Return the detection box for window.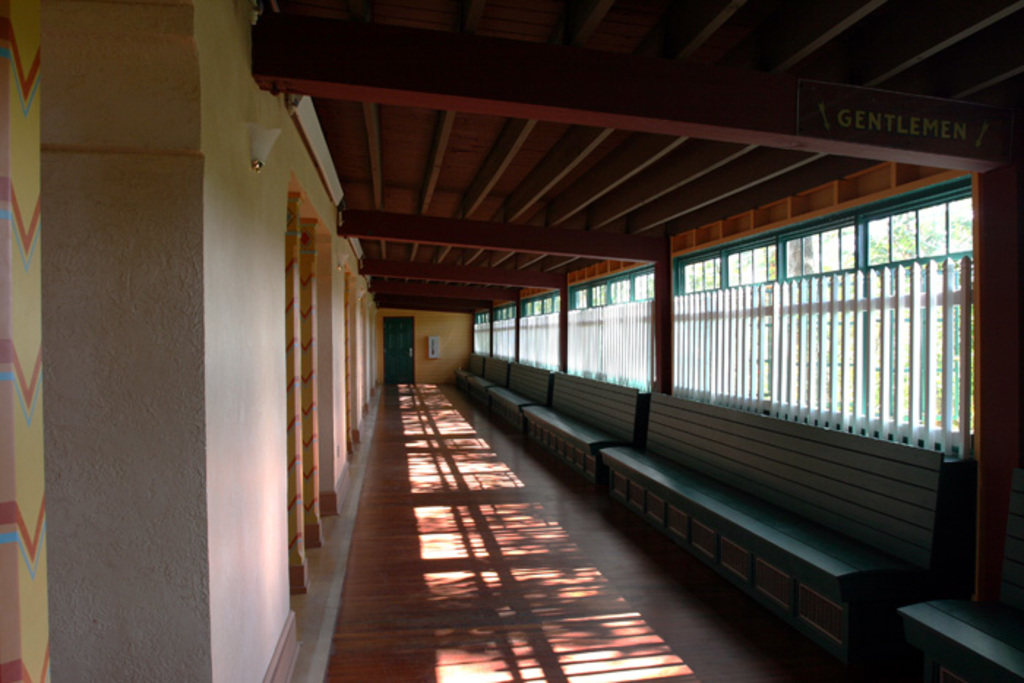
Rect(603, 279, 638, 306).
